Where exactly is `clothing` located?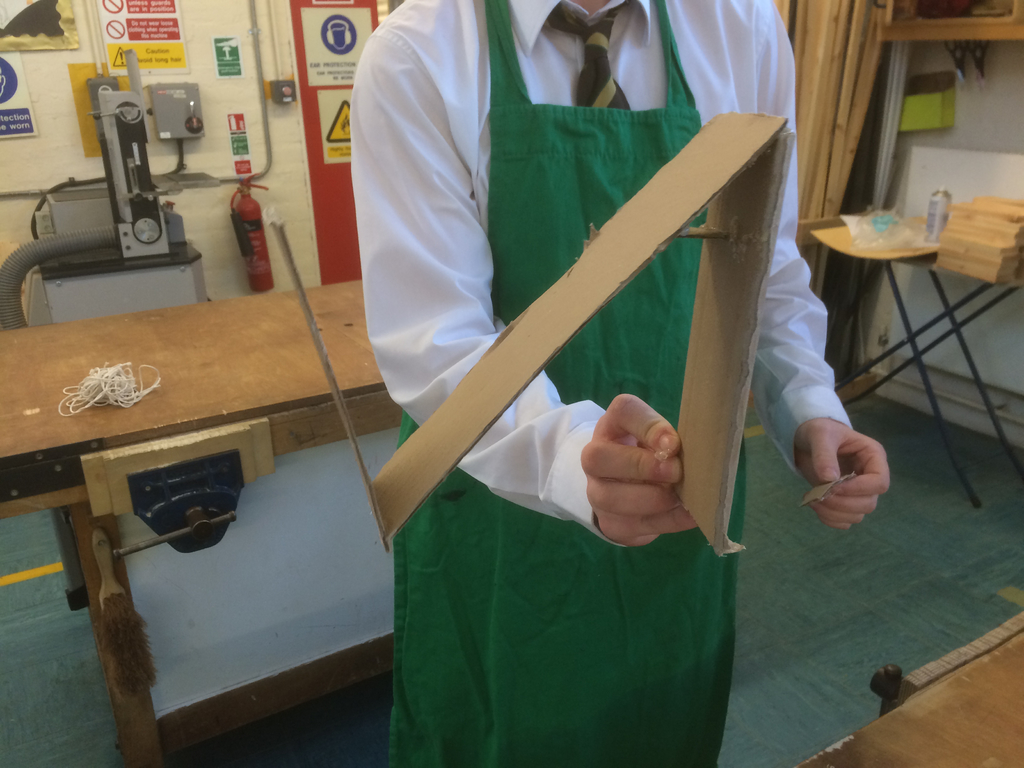
Its bounding box is [left=340, top=8, right=800, bottom=738].
